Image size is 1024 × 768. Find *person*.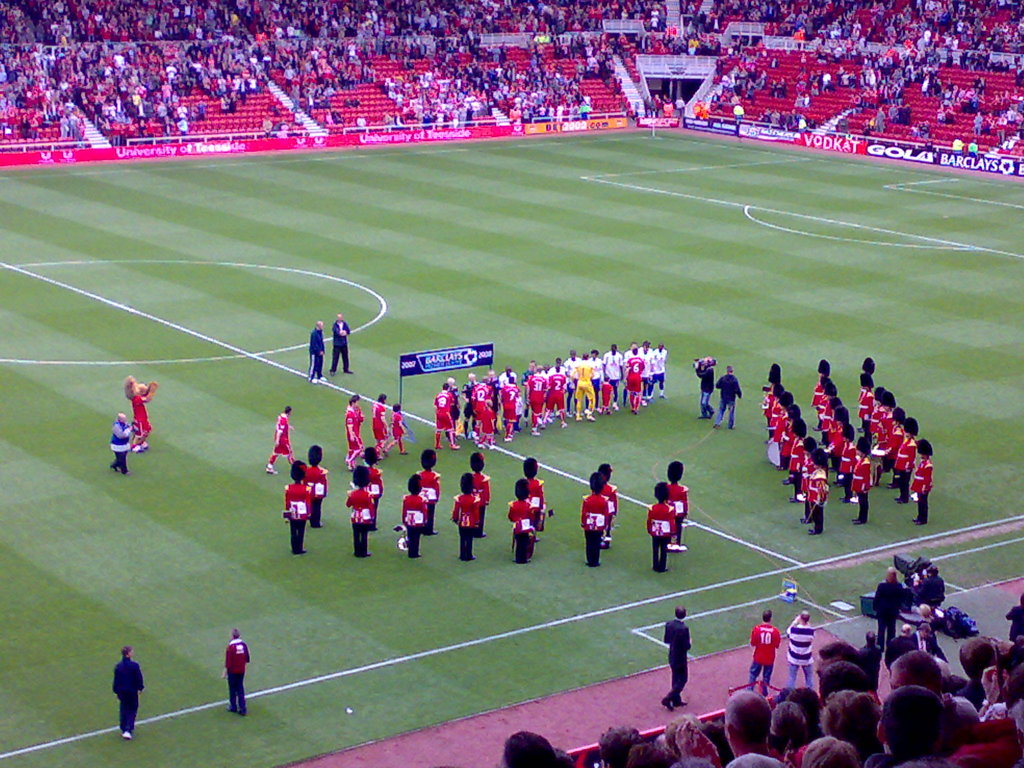
[711,364,742,429].
